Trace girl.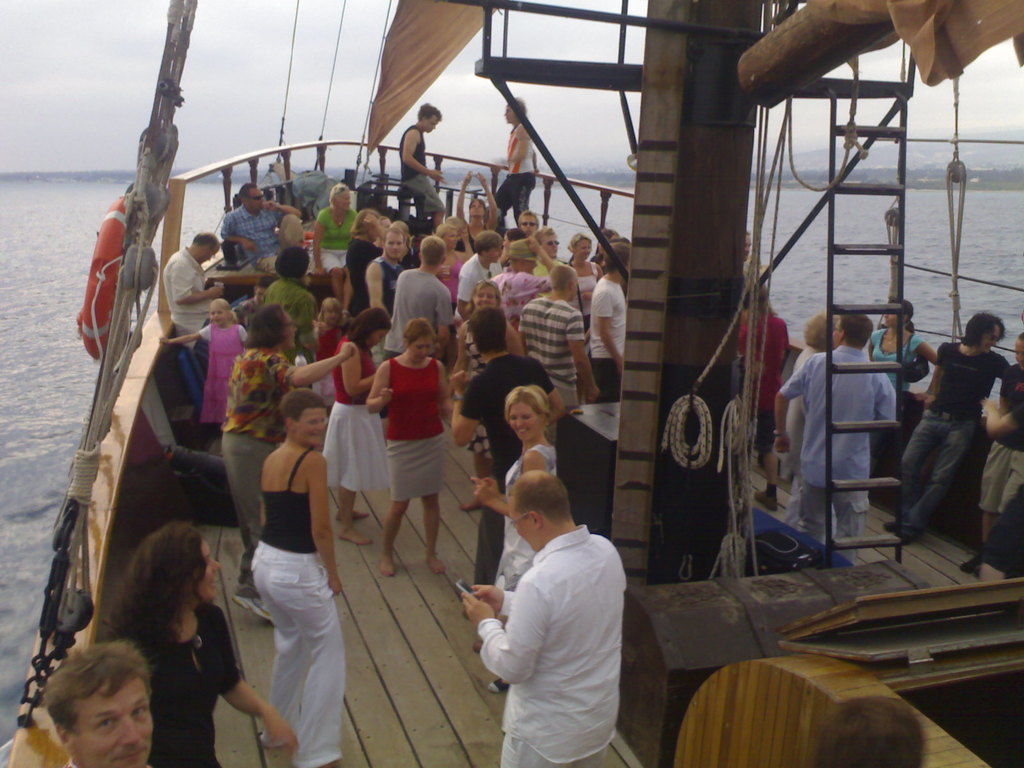
Traced to select_region(163, 303, 248, 452).
